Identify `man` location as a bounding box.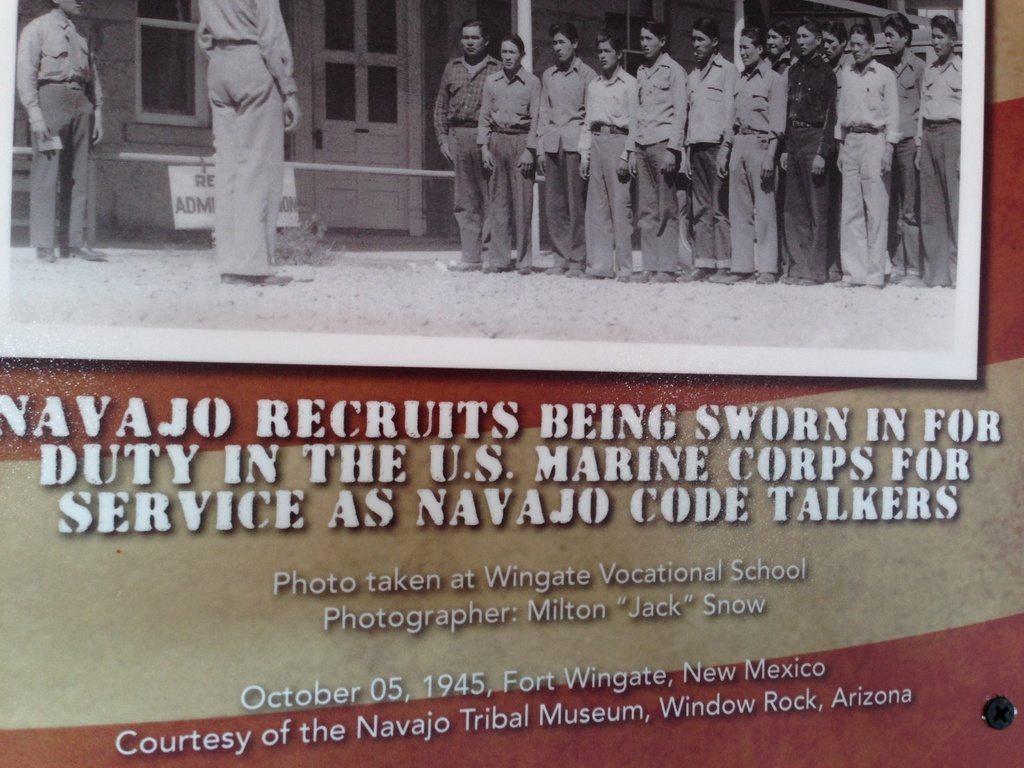
195:0:303:283.
